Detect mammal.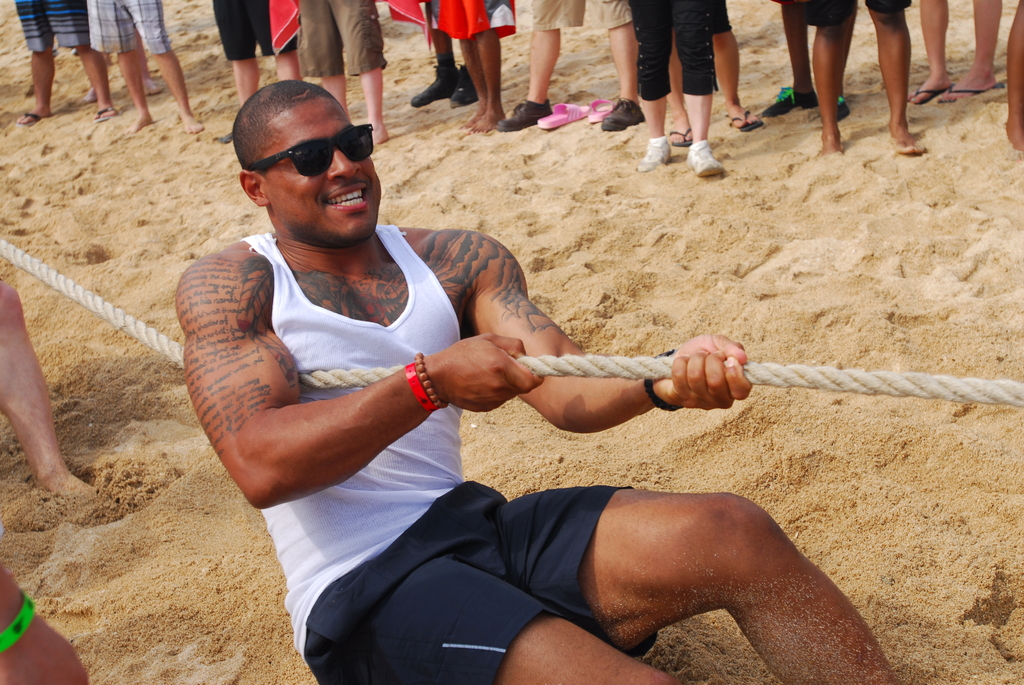
Detected at detection(493, 0, 640, 123).
